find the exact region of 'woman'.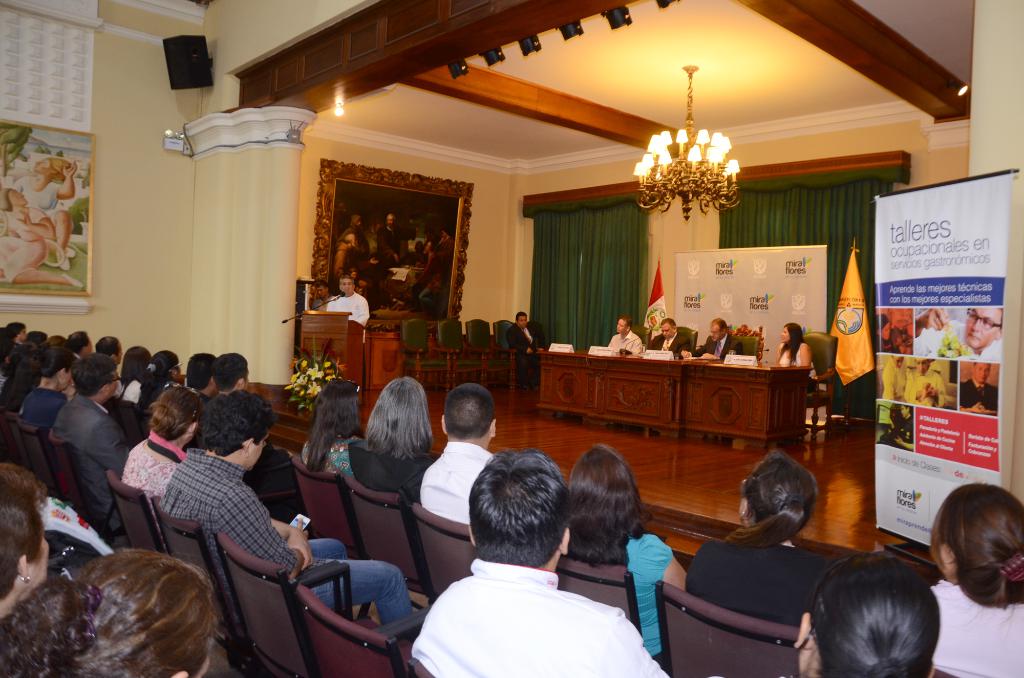
Exact region: bbox=(772, 323, 821, 386).
